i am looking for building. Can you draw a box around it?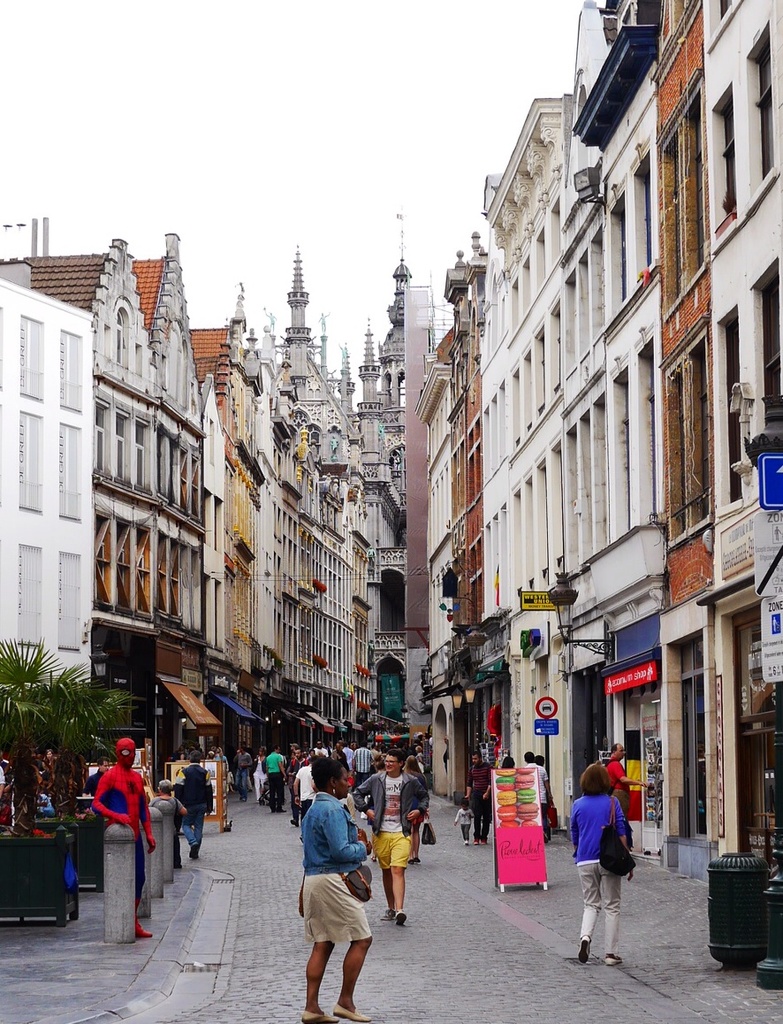
Sure, the bounding box is 201, 277, 260, 730.
